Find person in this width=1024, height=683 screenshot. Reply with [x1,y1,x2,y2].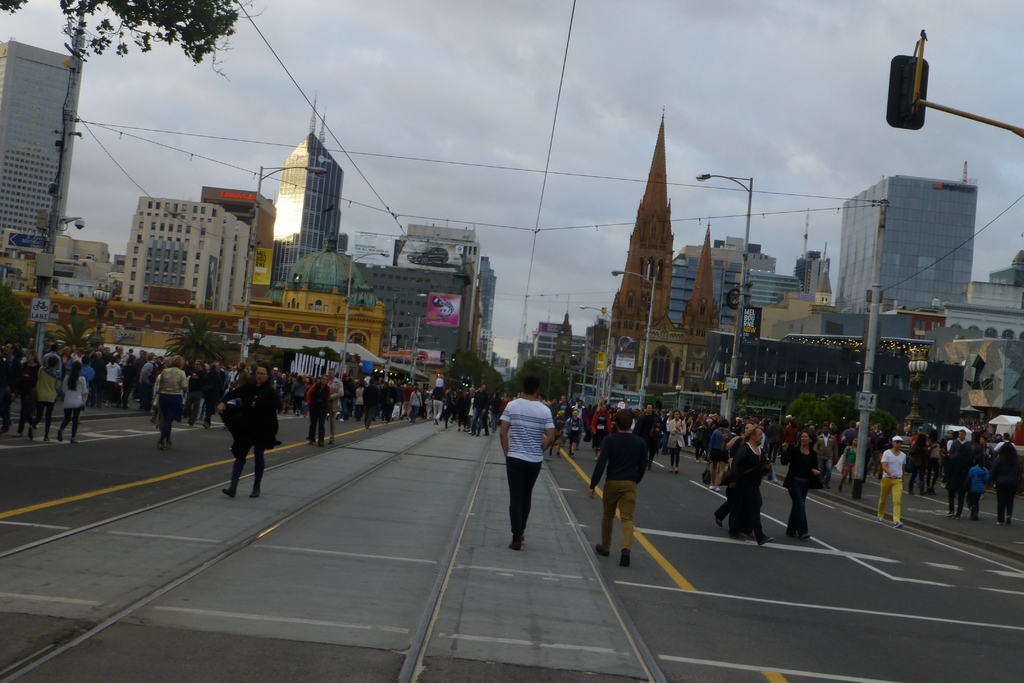
[15,345,35,437].
